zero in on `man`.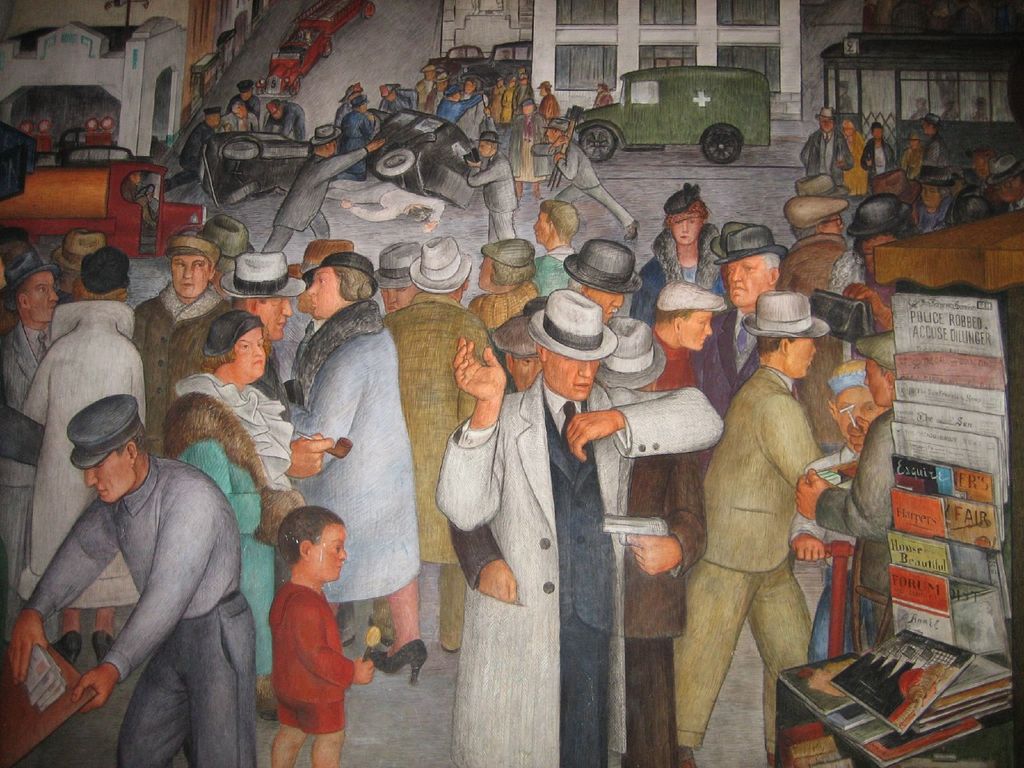
Zeroed in: locate(463, 124, 518, 237).
